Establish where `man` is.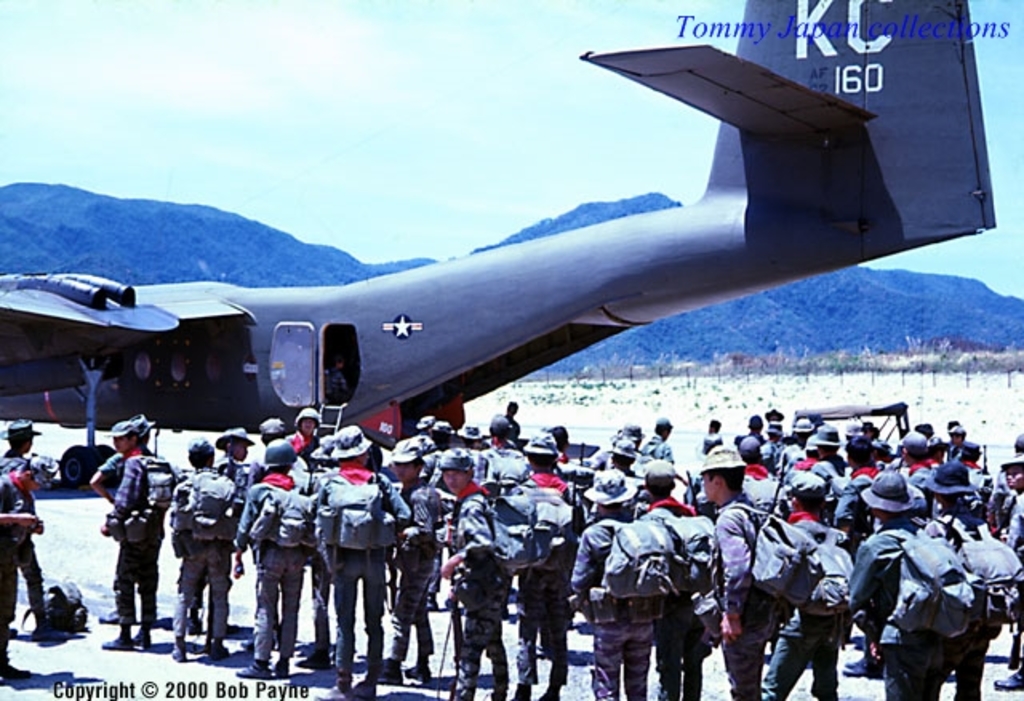
Established at region(936, 453, 1022, 699).
